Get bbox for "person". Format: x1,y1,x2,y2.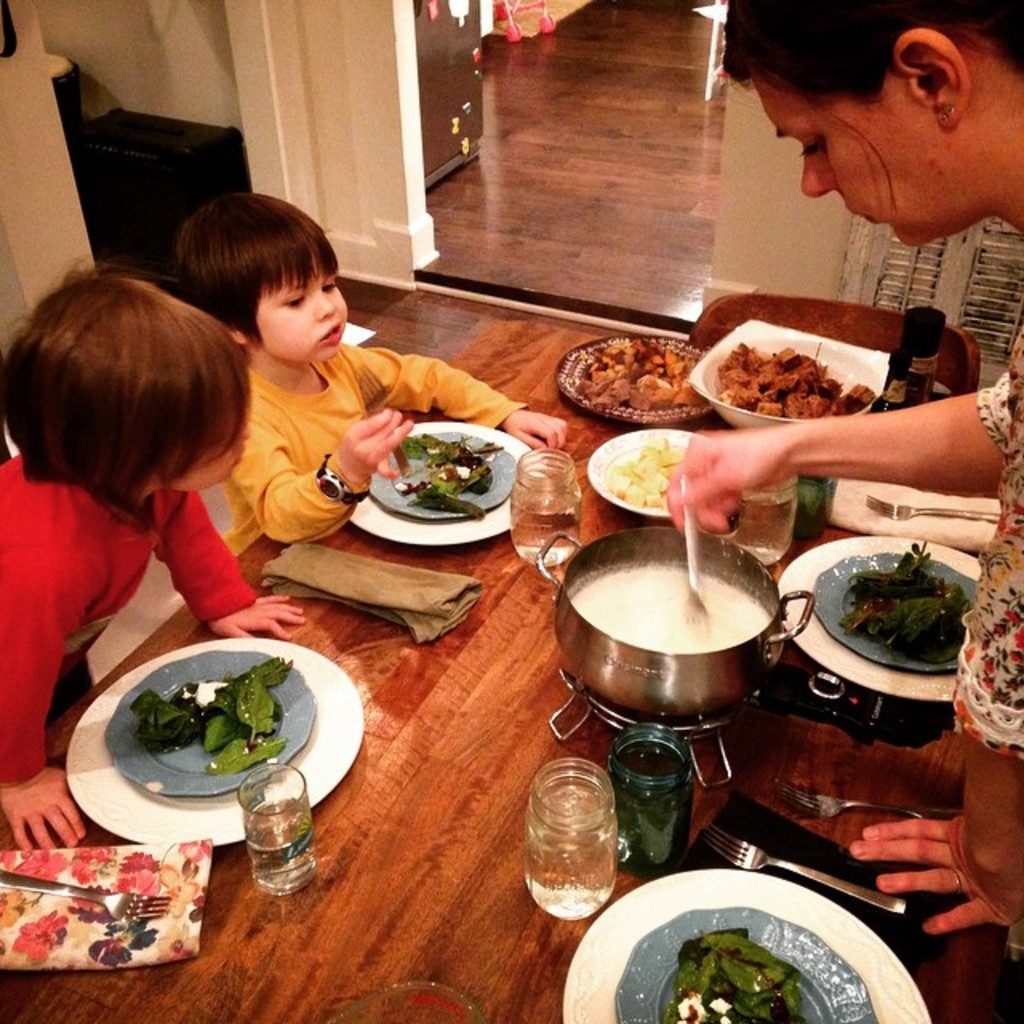
656,0,1022,982.
